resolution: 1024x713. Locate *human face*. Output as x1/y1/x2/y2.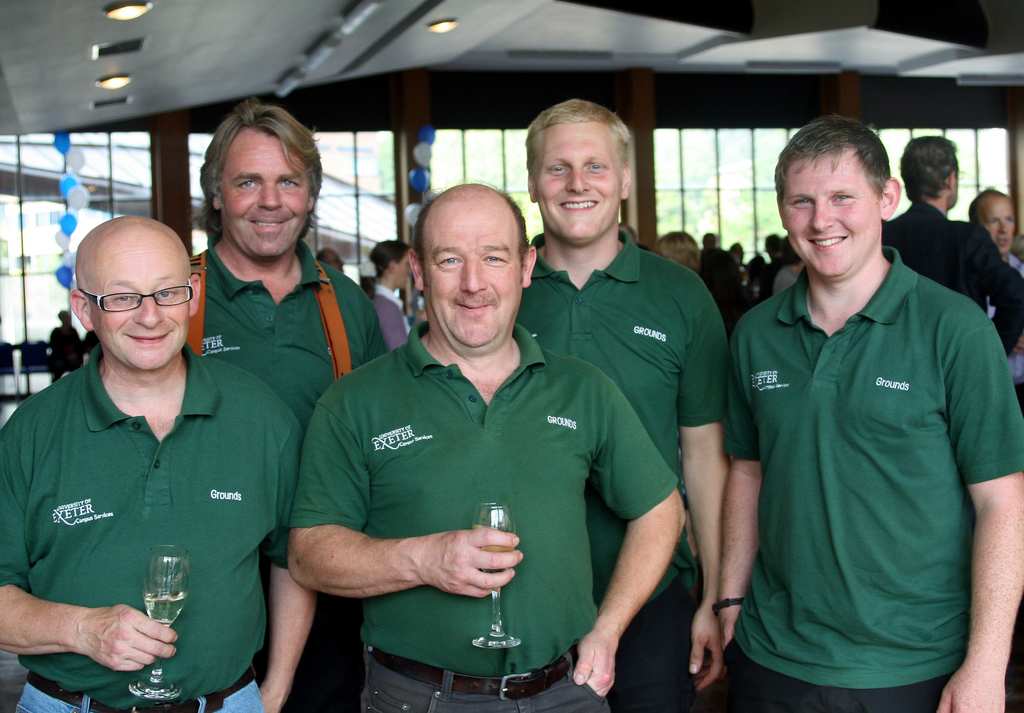
220/129/313/255.
